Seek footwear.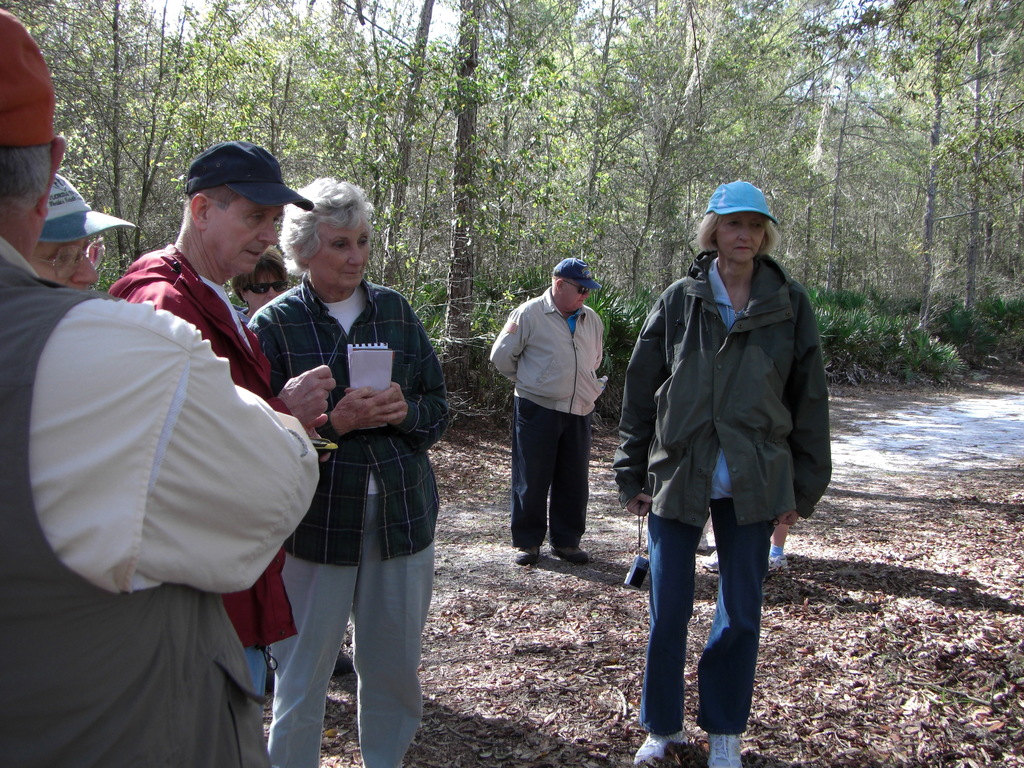
(630, 734, 689, 767).
